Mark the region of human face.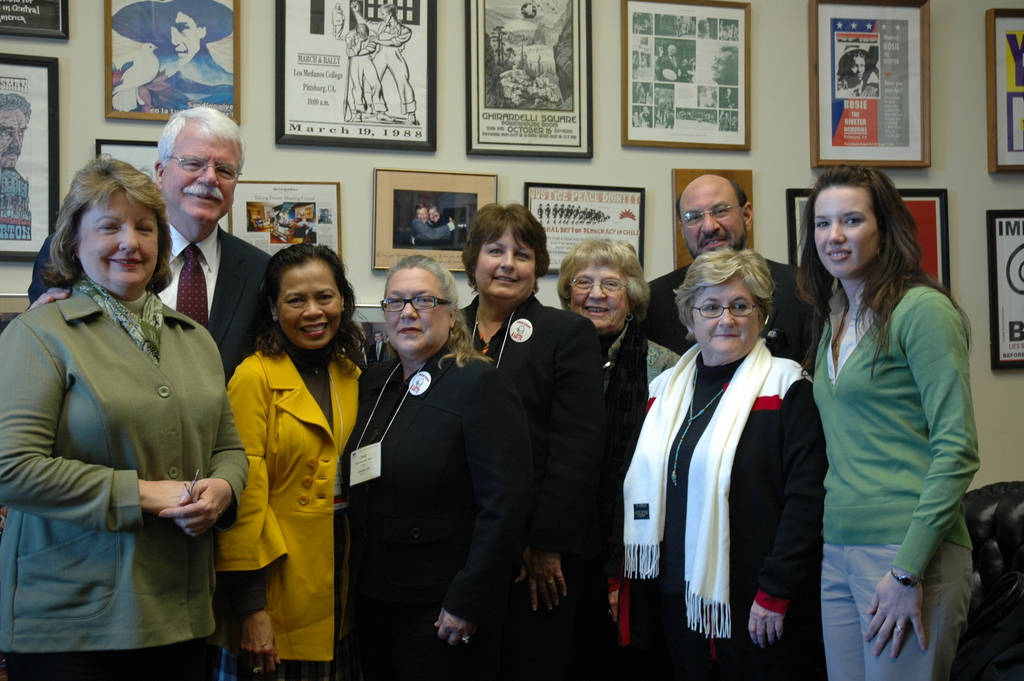
Region: <bbox>158, 113, 239, 219</bbox>.
